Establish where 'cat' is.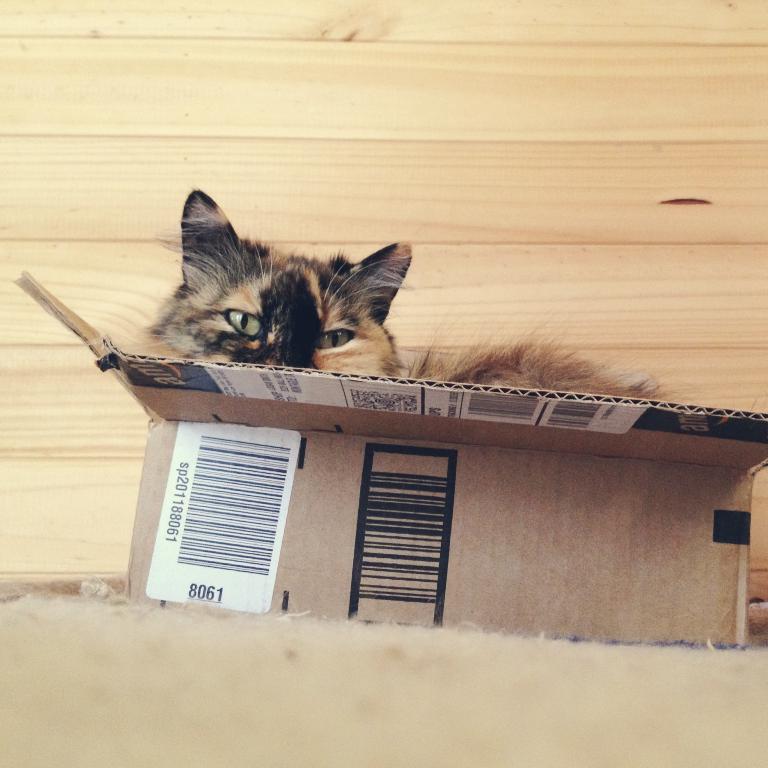
Established at (90,183,694,404).
